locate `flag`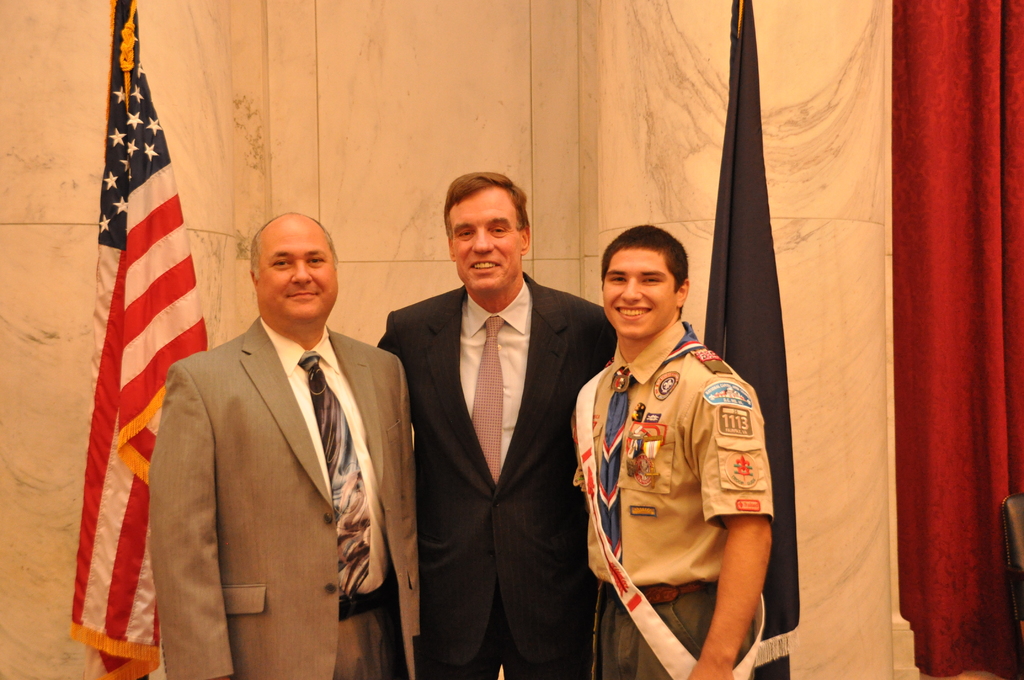
66, 33, 205, 652
